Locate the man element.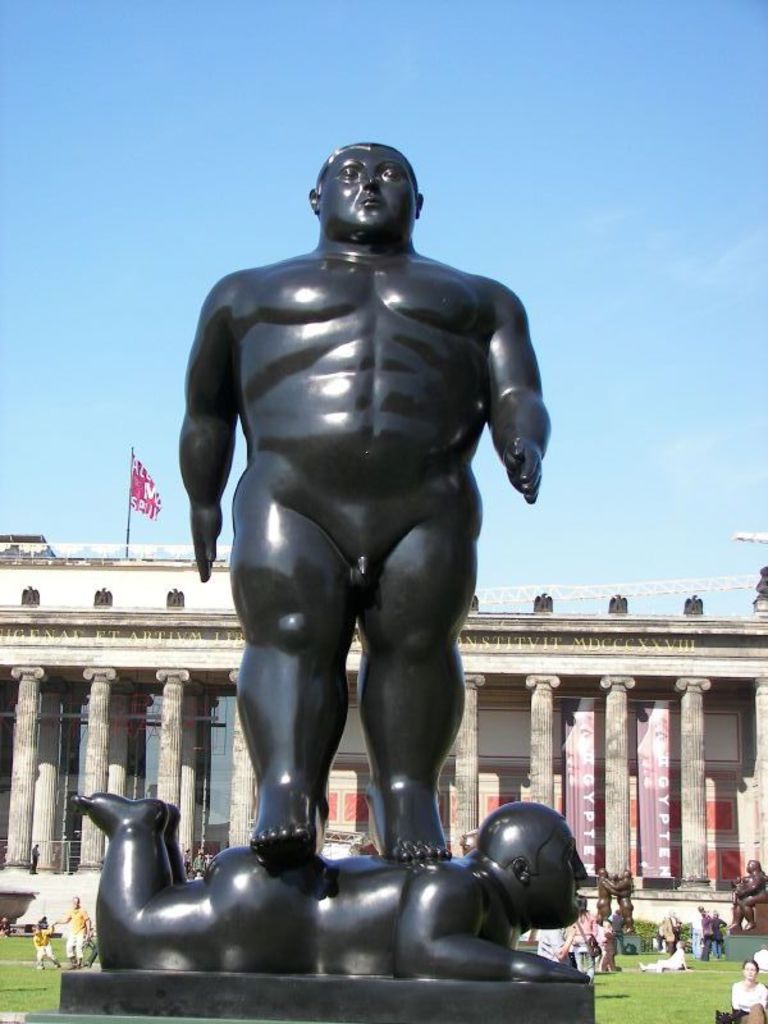
Element bbox: bbox=[635, 937, 687, 978].
